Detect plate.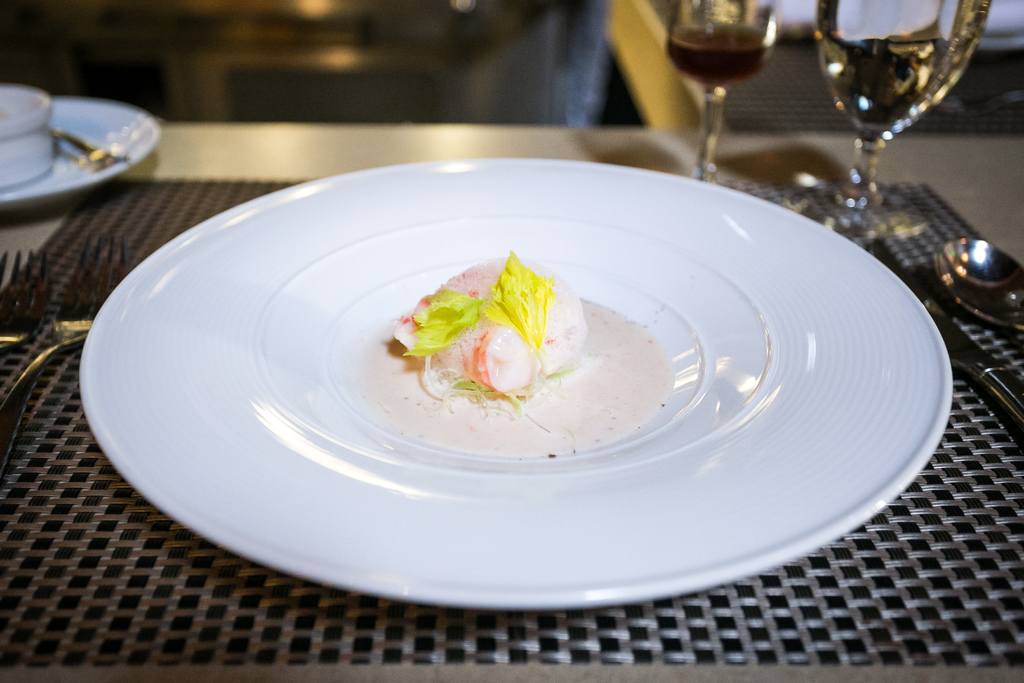
Detected at [0, 96, 163, 205].
